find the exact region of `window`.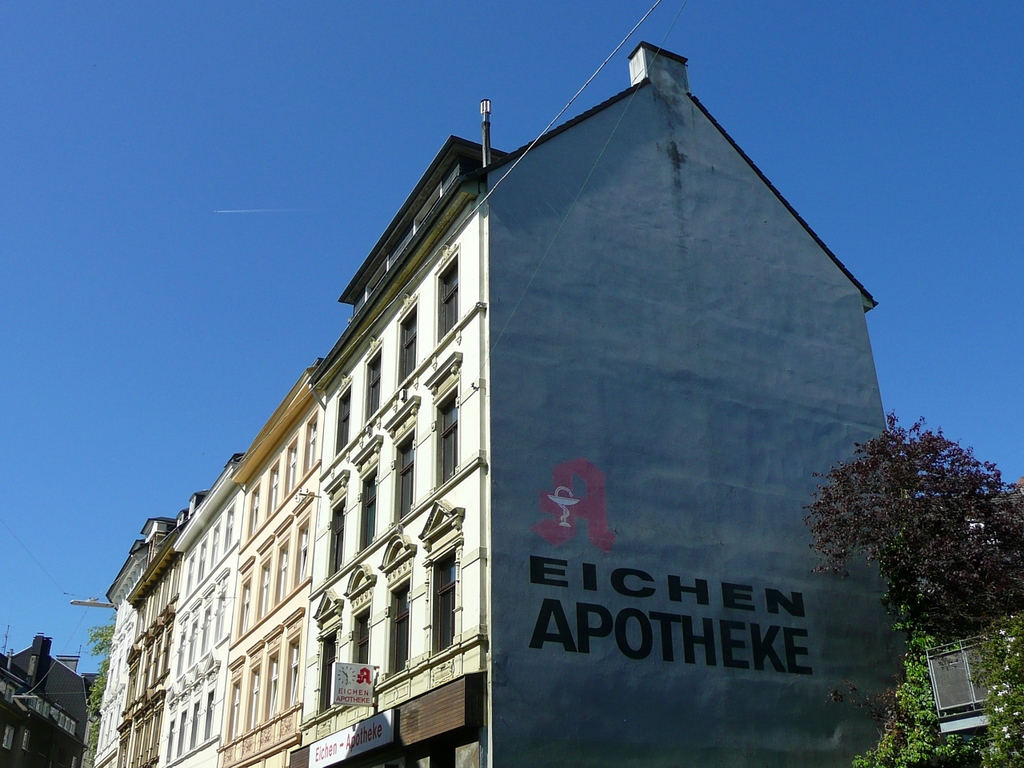
Exact region: [x1=350, y1=438, x2=379, y2=557].
